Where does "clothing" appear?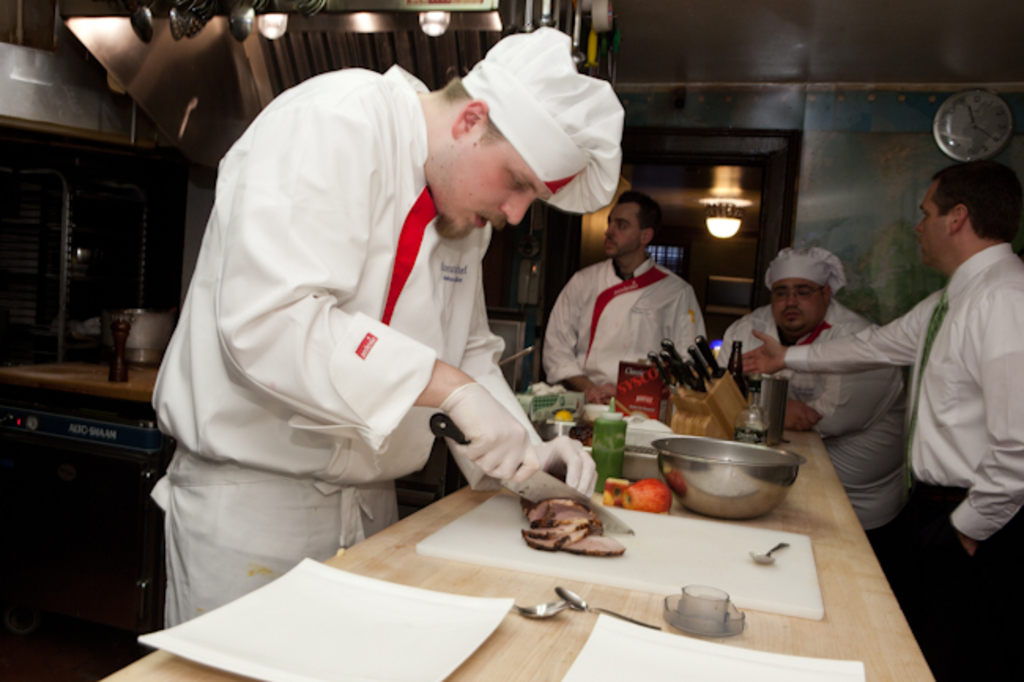
Appears at (785, 239, 1022, 680).
